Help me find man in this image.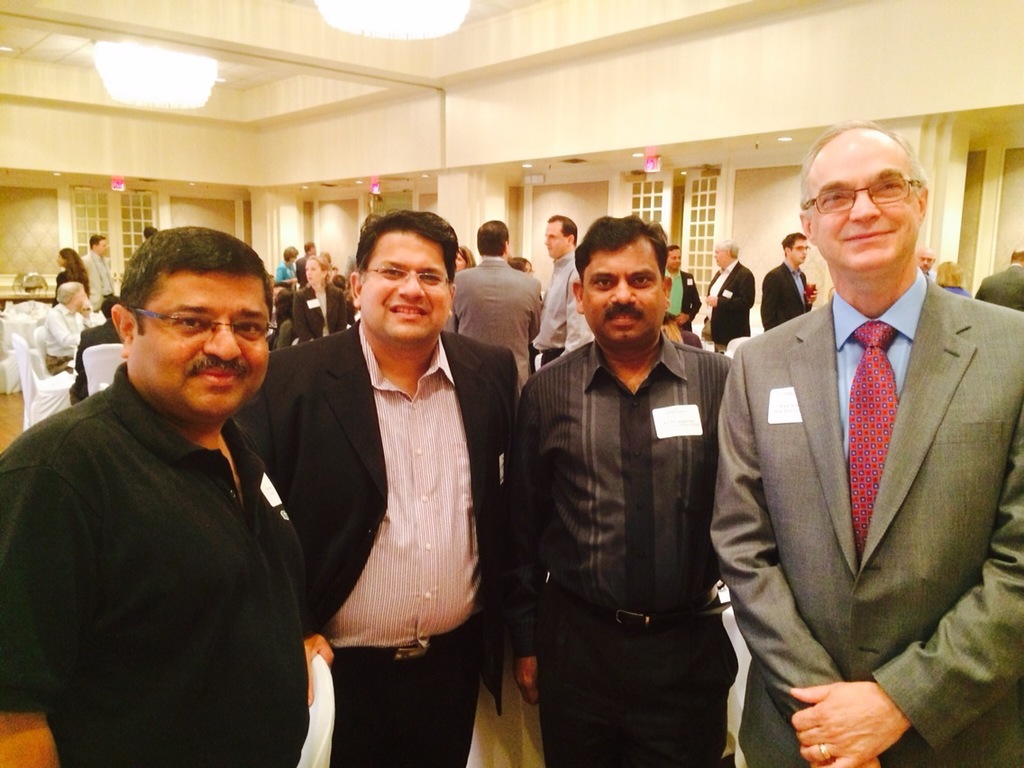
Found it: crop(518, 218, 736, 767).
